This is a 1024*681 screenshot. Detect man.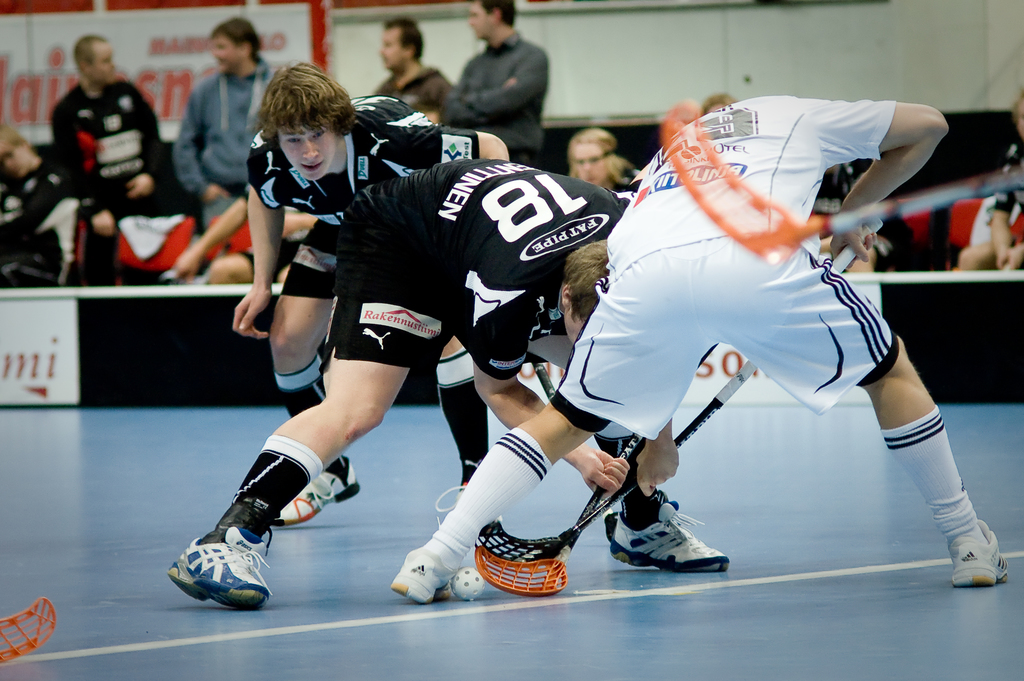
Rect(166, 155, 732, 613).
